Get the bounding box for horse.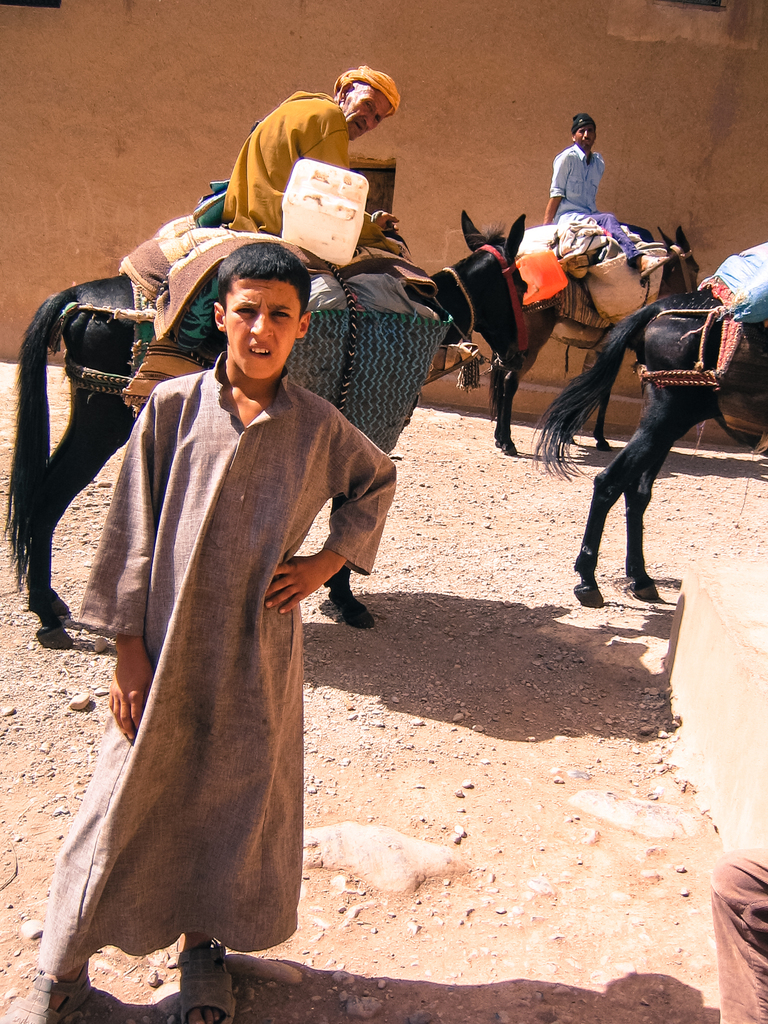
crop(6, 208, 537, 652).
